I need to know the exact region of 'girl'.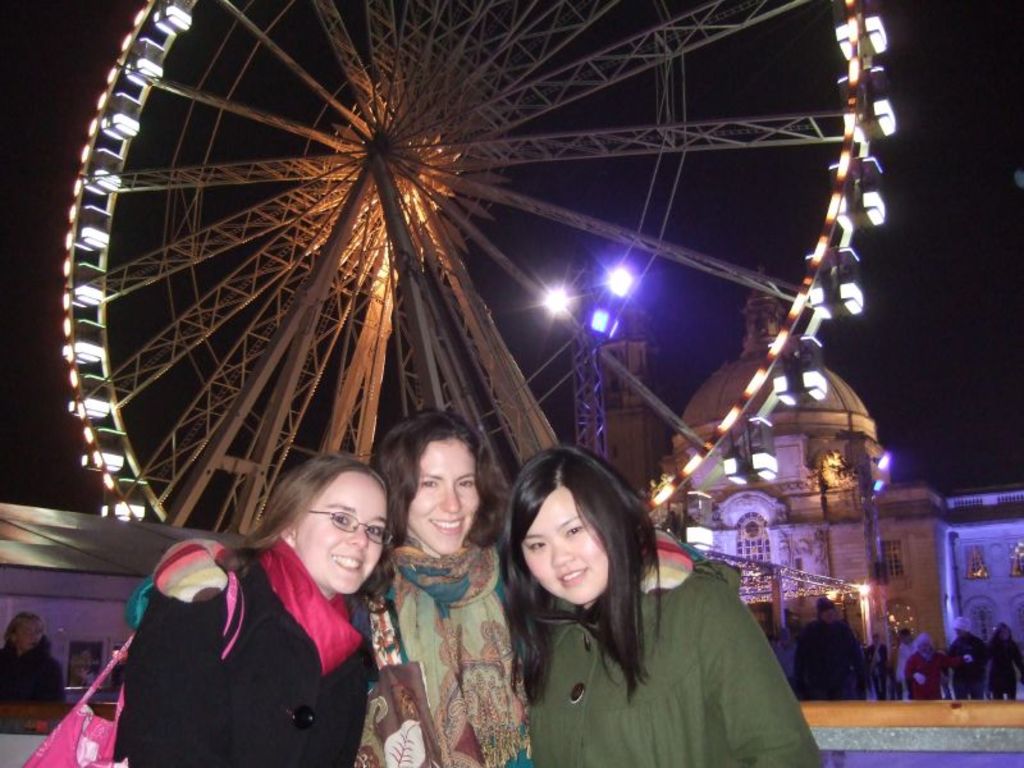
Region: left=155, top=406, right=730, bottom=765.
